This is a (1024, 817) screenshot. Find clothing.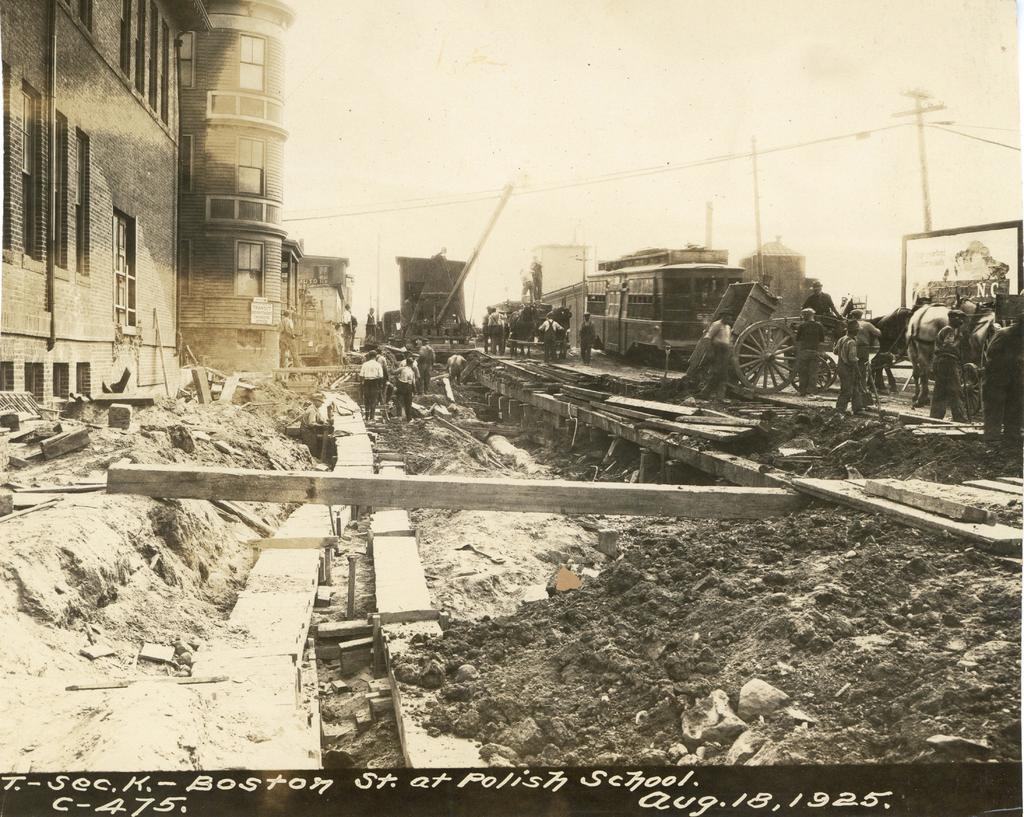
Bounding box: locate(582, 317, 596, 360).
